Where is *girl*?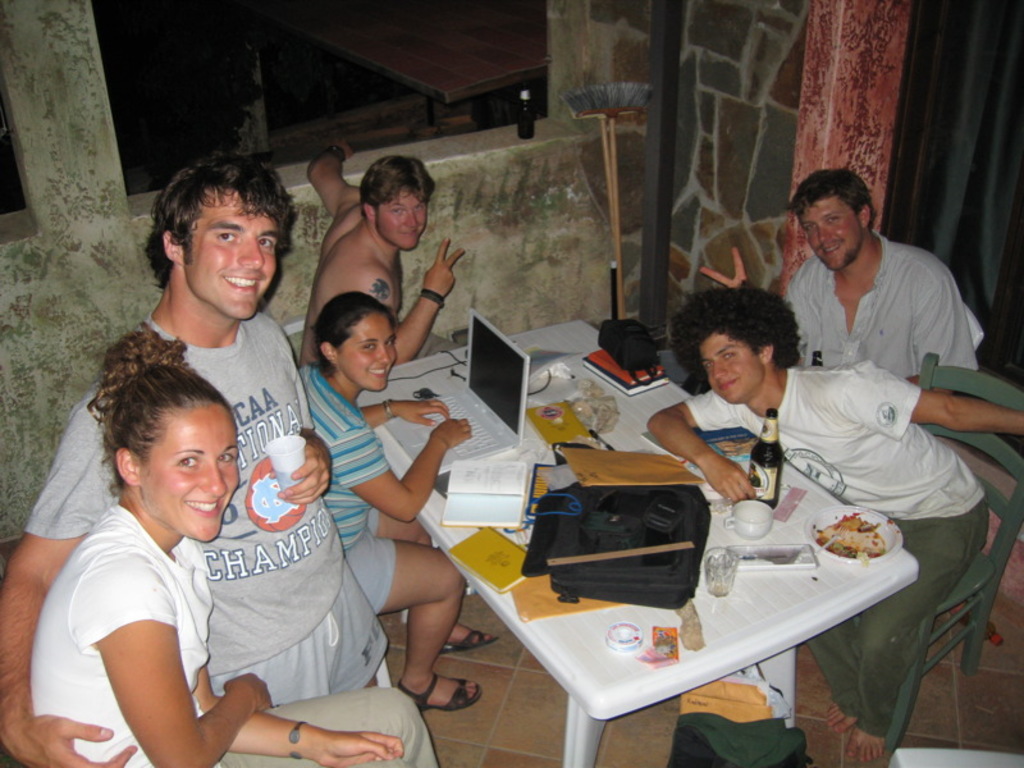
pyautogui.locateOnScreen(31, 323, 445, 767).
